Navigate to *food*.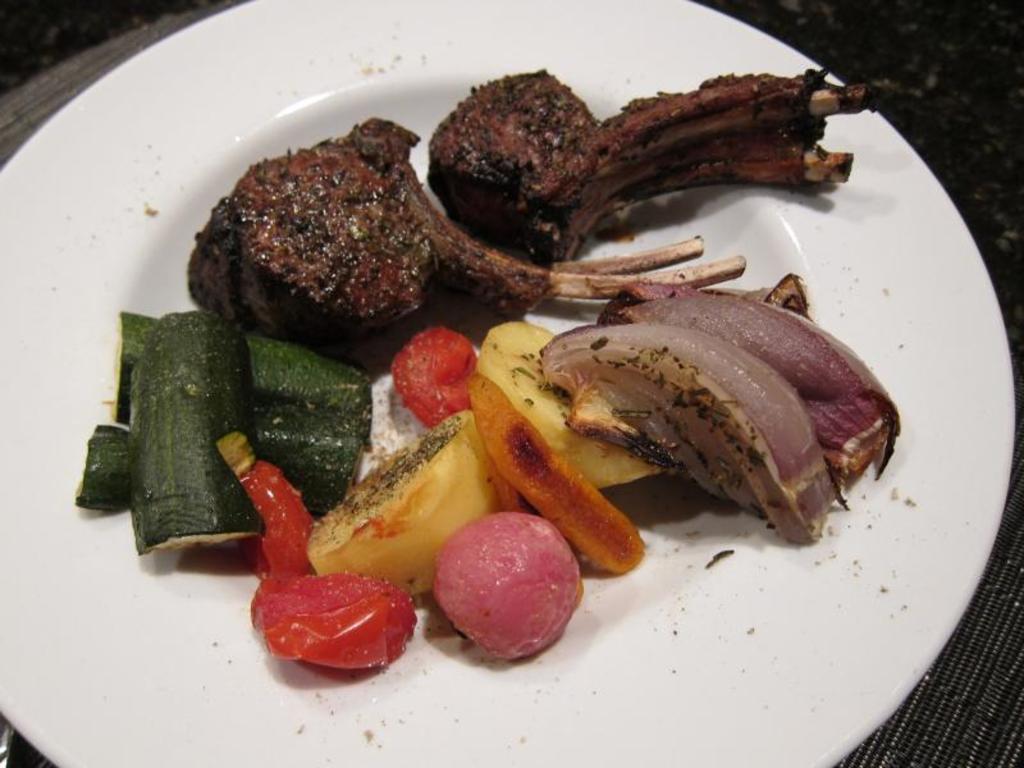
Navigation target: 388 323 467 419.
